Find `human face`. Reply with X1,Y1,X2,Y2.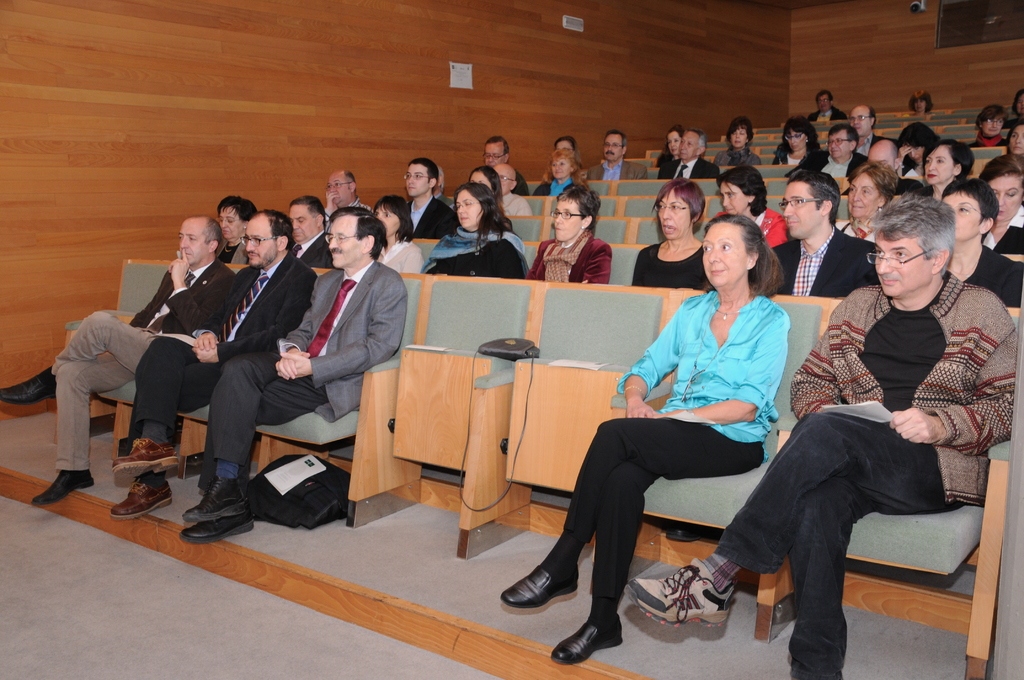
986,114,1007,134.
